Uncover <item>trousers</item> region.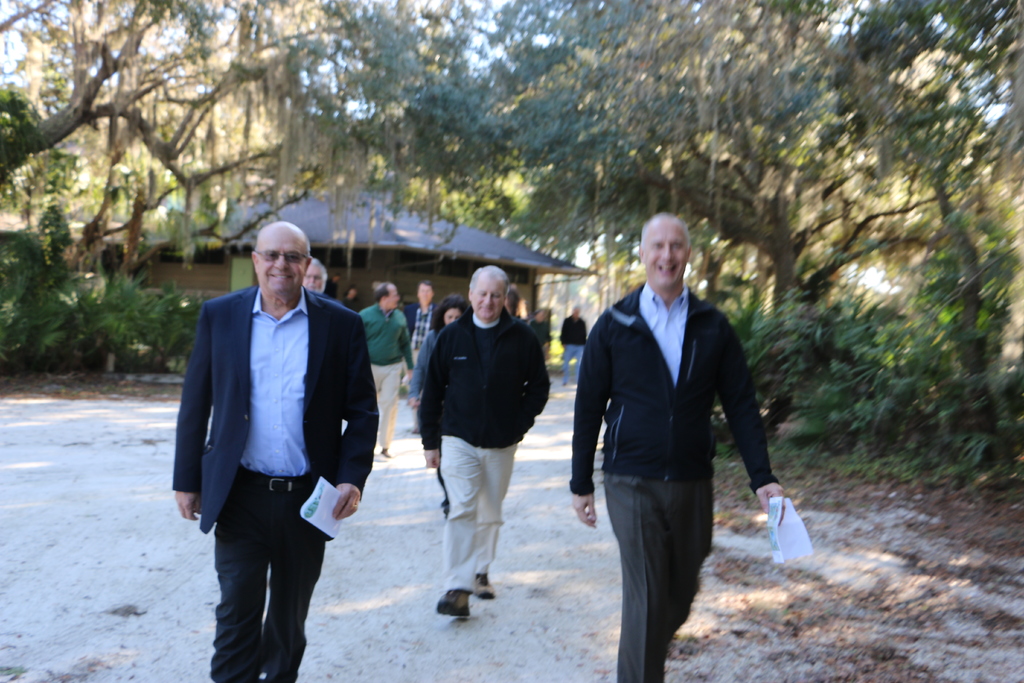
Uncovered: box=[436, 438, 522, 595].
